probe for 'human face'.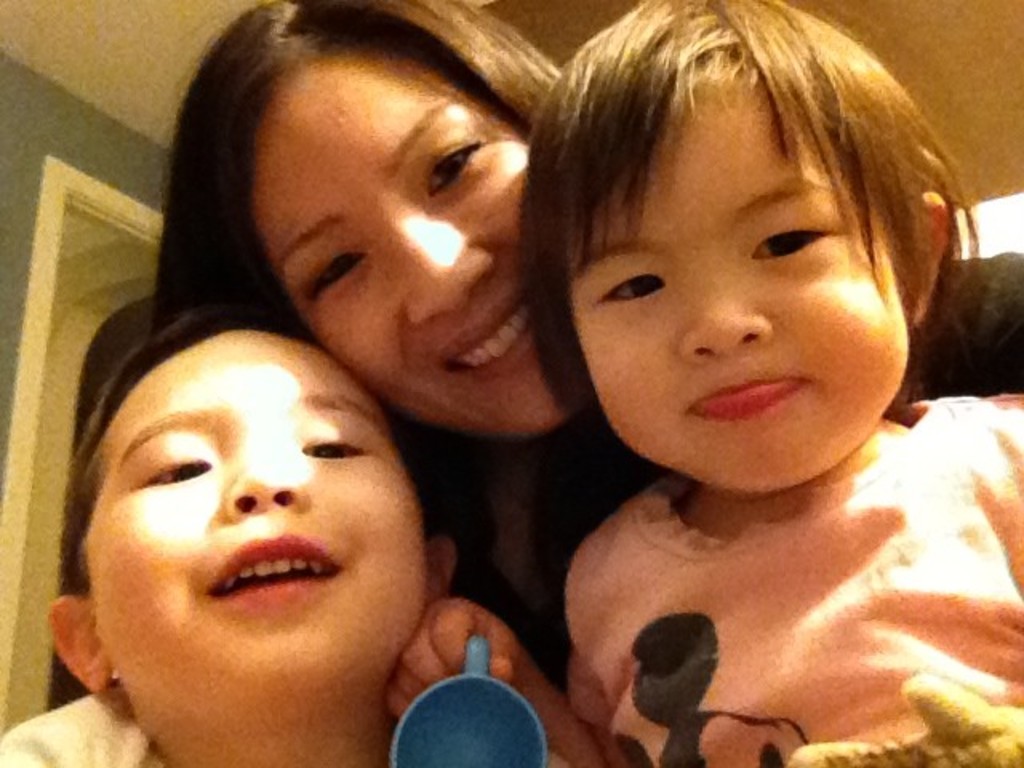
Probe result: box=[88, 325, 426, 694].
